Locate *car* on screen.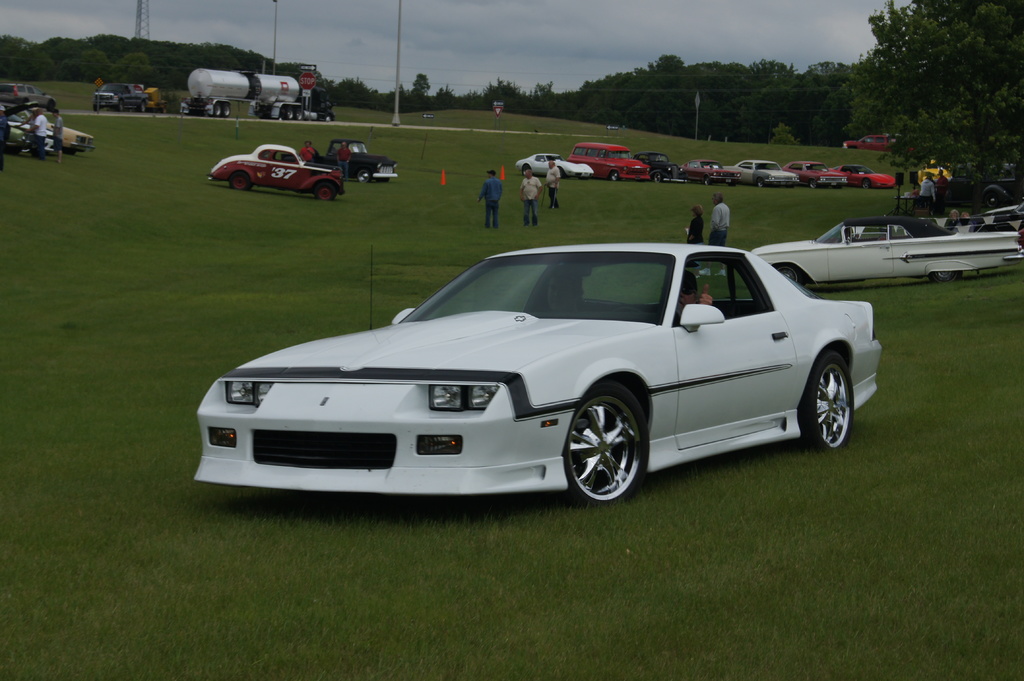
On screen at pyautogui.locateOnScreen(782, 154, 847, 189).
